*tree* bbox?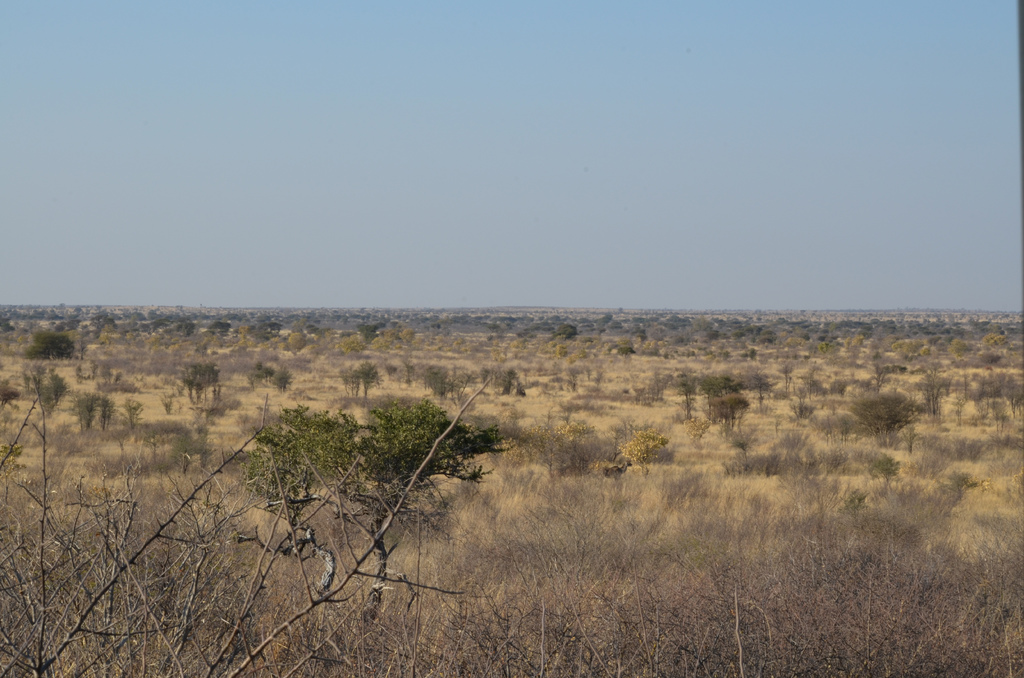
bbox=(19, 327, 71, 368)
